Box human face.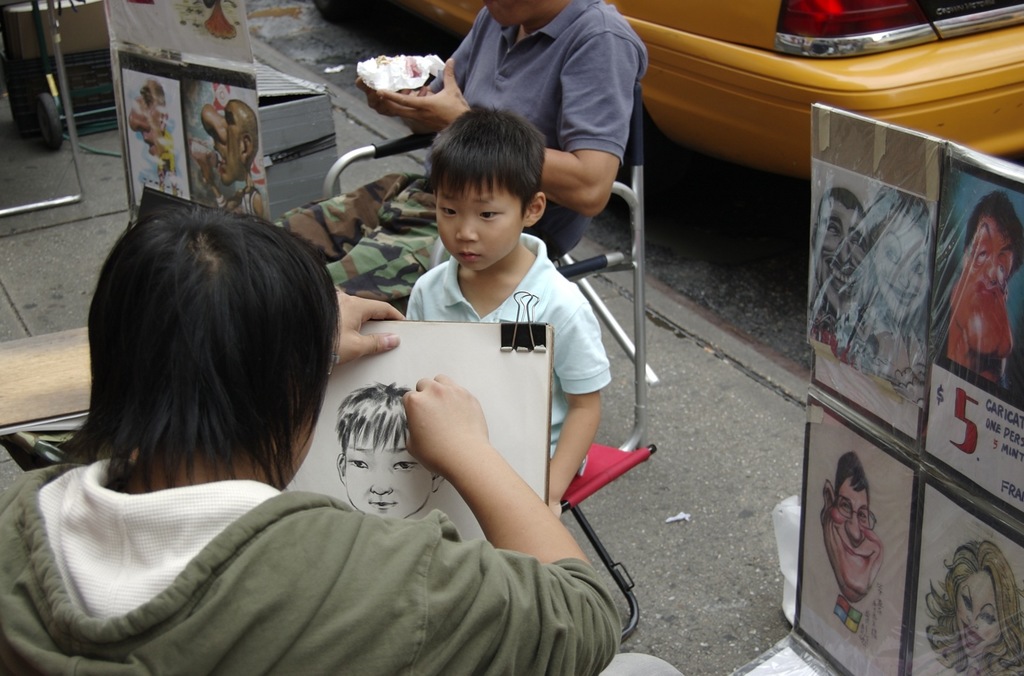
954 567 1006 657.
